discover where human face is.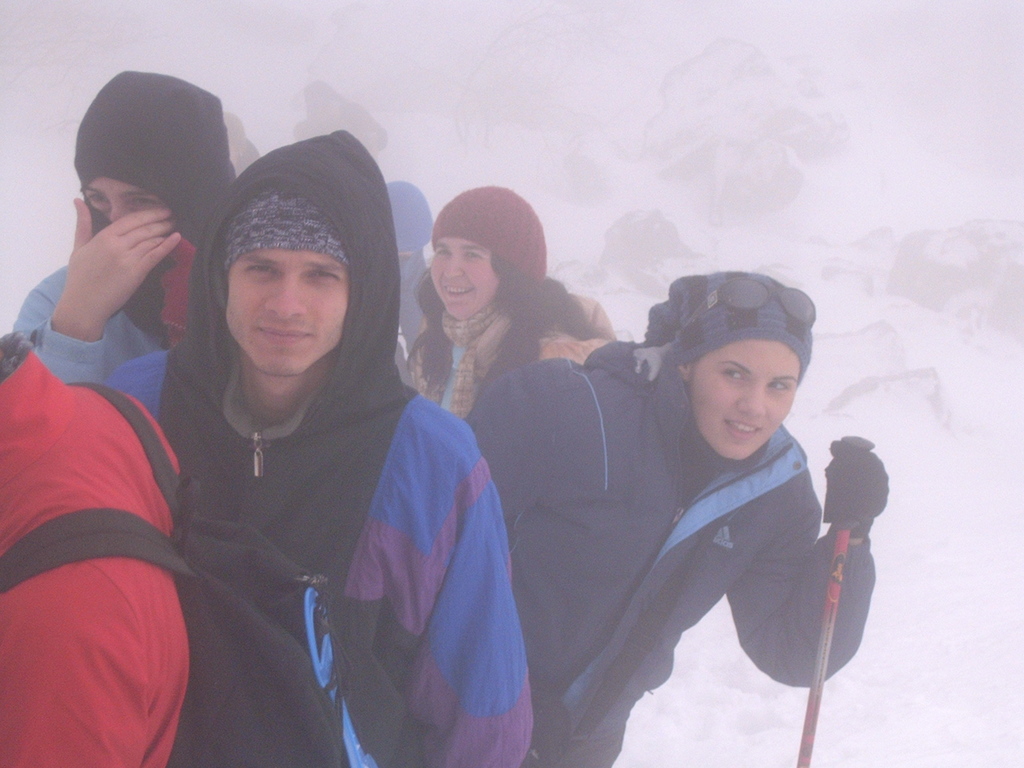
Discovered at bbox(691, 337, 797, 466).
